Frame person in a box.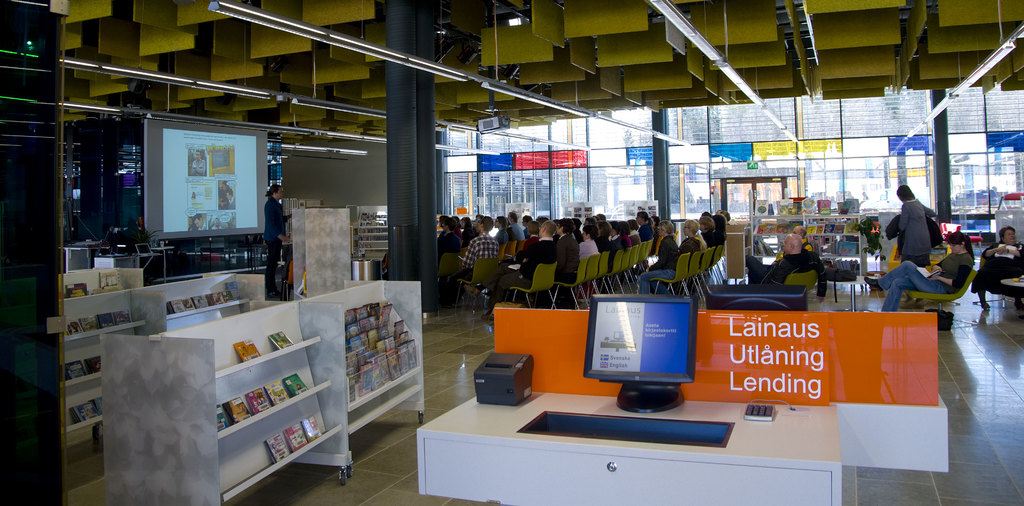
{"left": 186, "top": 147, "right": 206, "bottom": 177}.
